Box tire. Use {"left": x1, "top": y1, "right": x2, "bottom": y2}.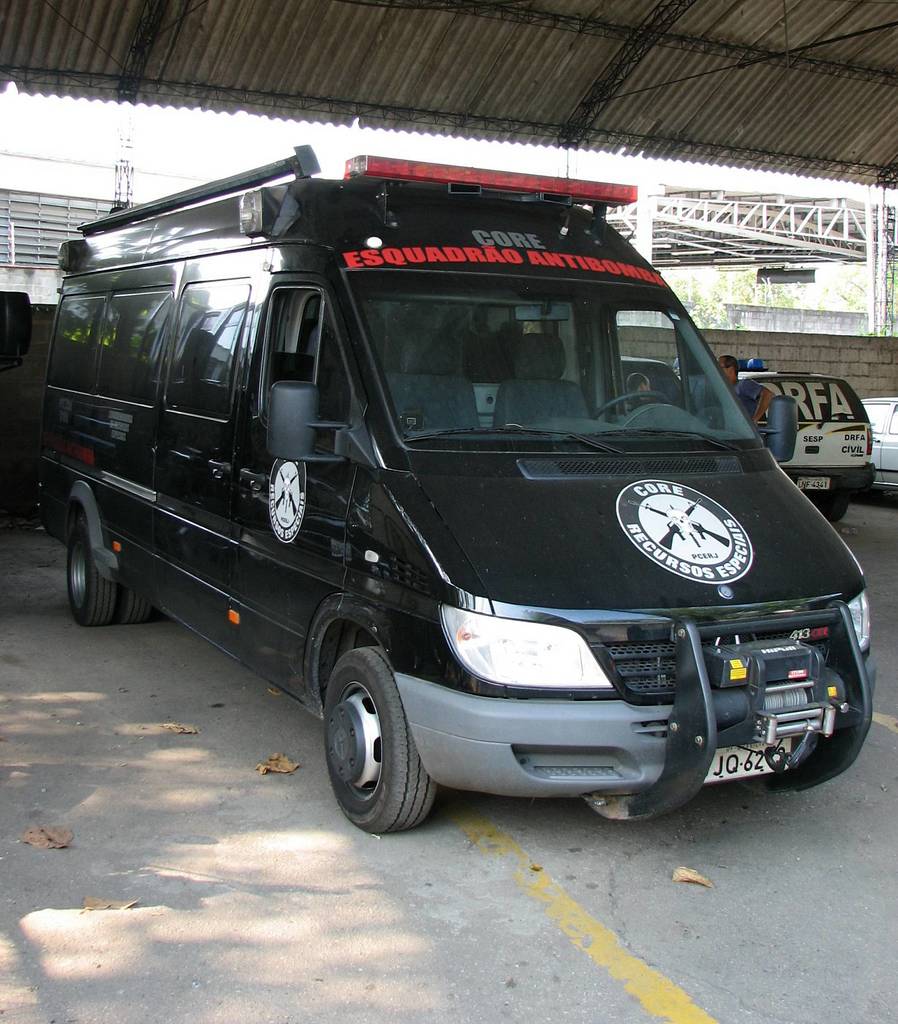
{"left": 65, "top": 483, "right": 104, "bottom": 626}.
